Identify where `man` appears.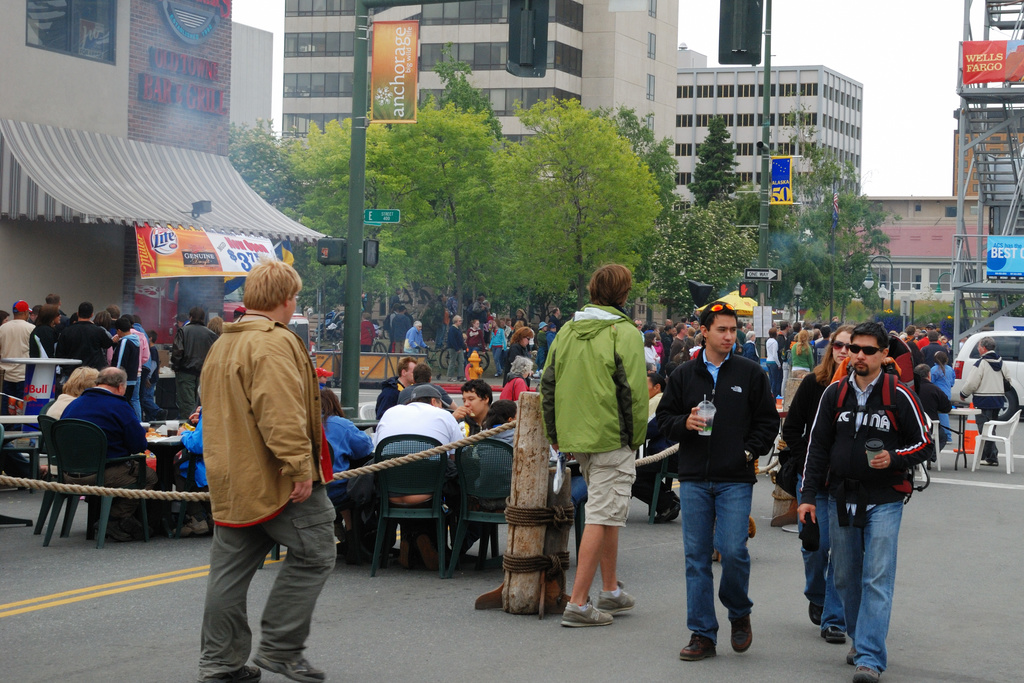
Appears at box=[538, 263, 648, 628].
